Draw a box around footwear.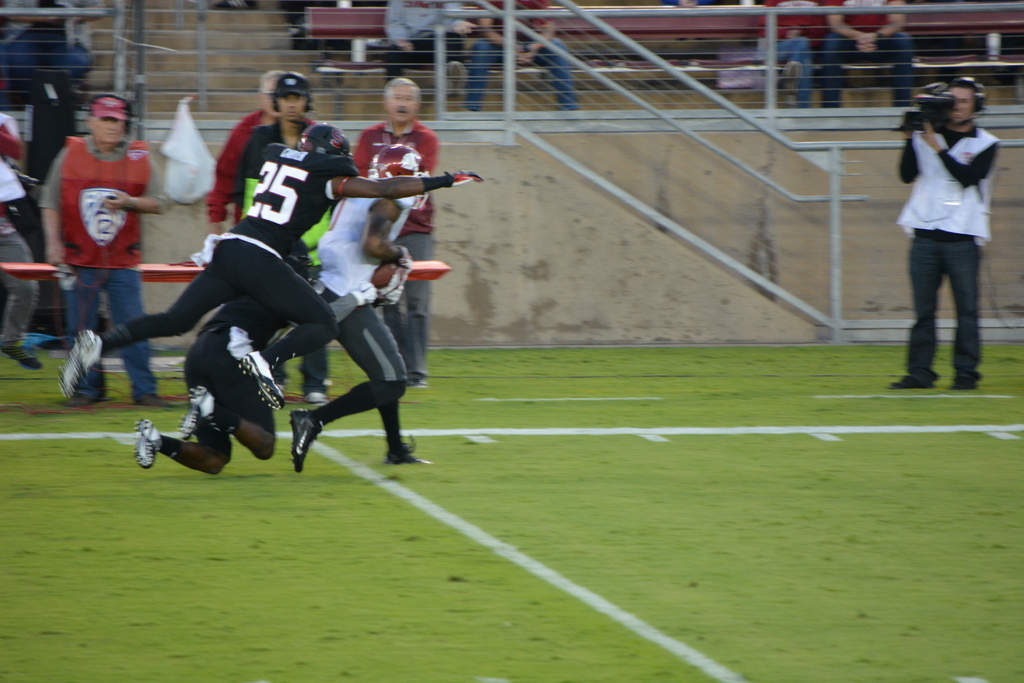
185 383 234 432.
